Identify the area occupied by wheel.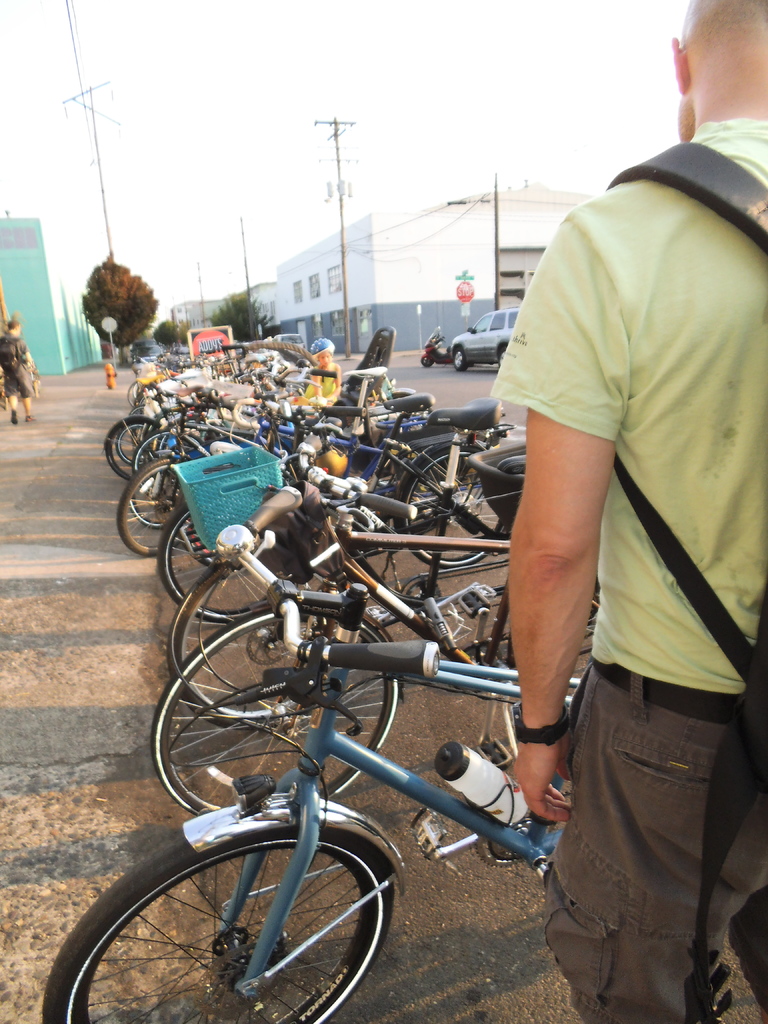
Area: [135, 426, 173, 476].
